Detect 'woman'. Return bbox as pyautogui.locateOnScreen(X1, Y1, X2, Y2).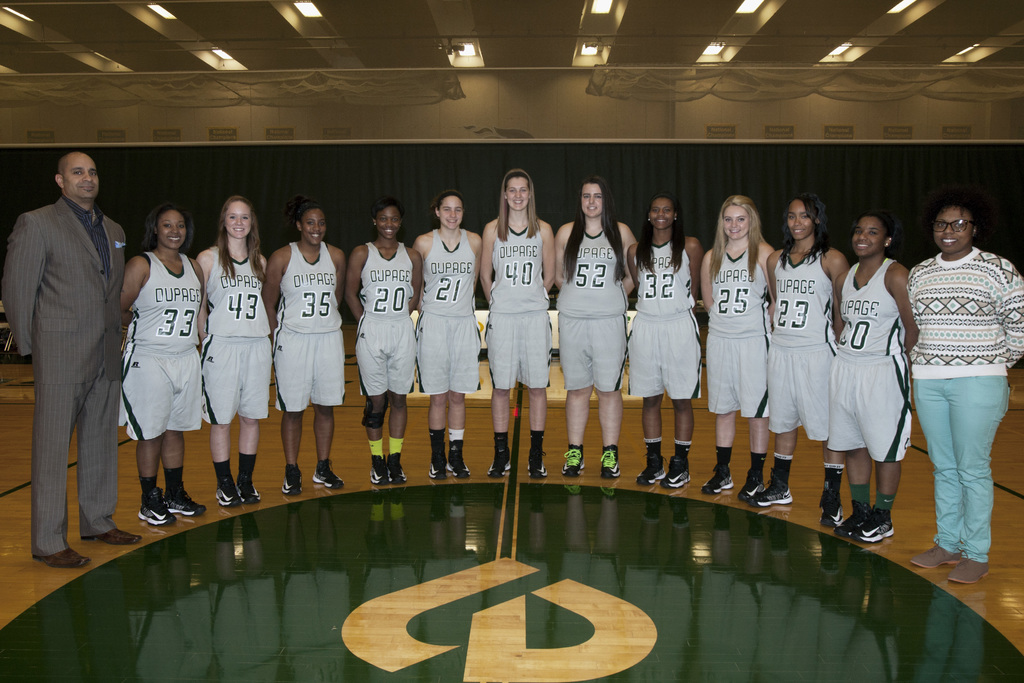
pyautogui.locateOnScreen(119, 200, 203, 529).
